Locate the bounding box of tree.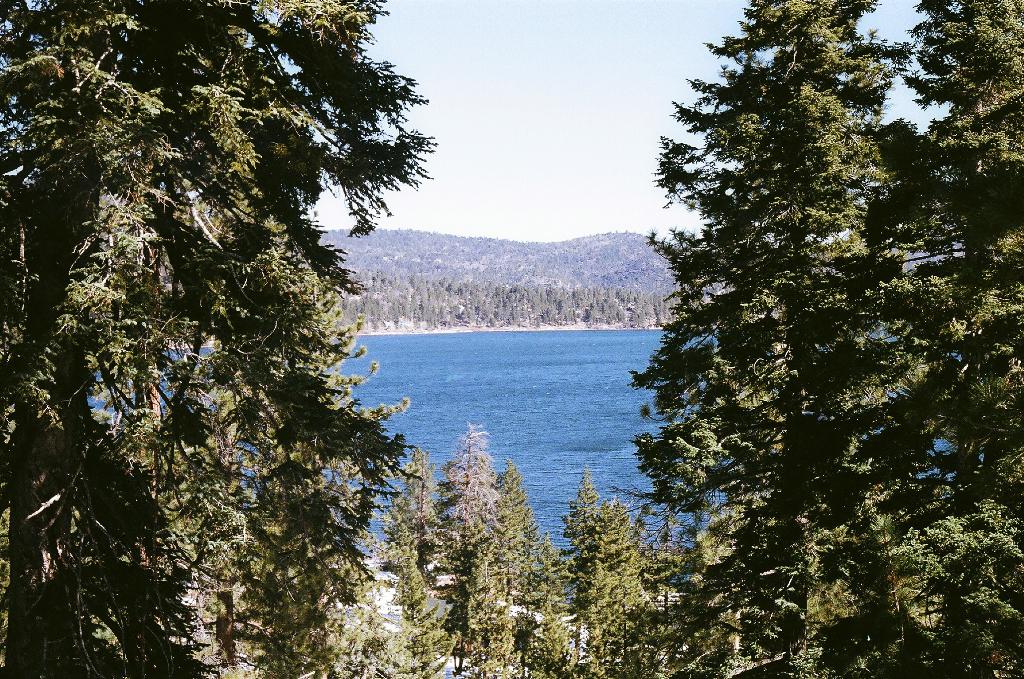
Bounding box: [833,0,1023,678].
